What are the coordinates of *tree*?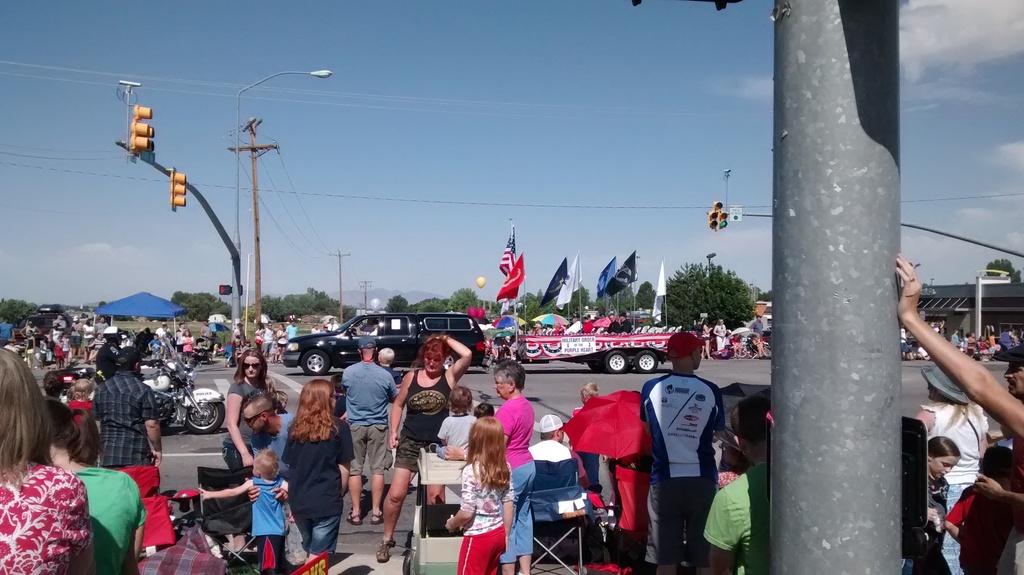
pyautogui.locateOnScreen(99, 301, 102, 306).
